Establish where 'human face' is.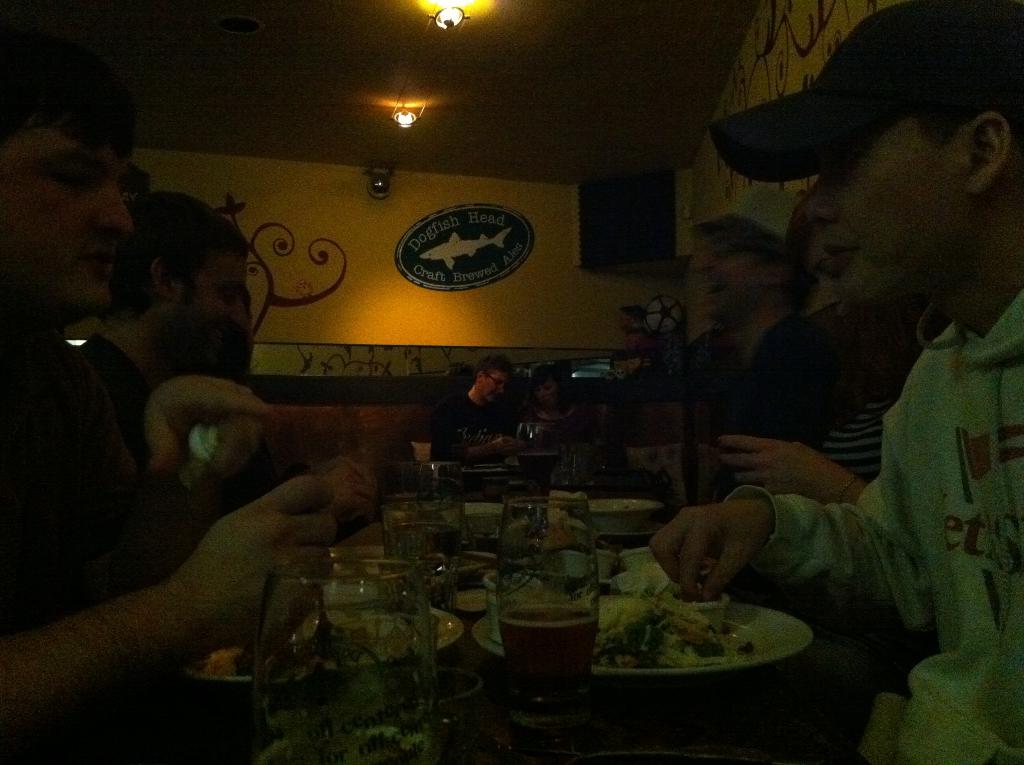
Established at (left=791, top=108, right=972, bottom=309).
